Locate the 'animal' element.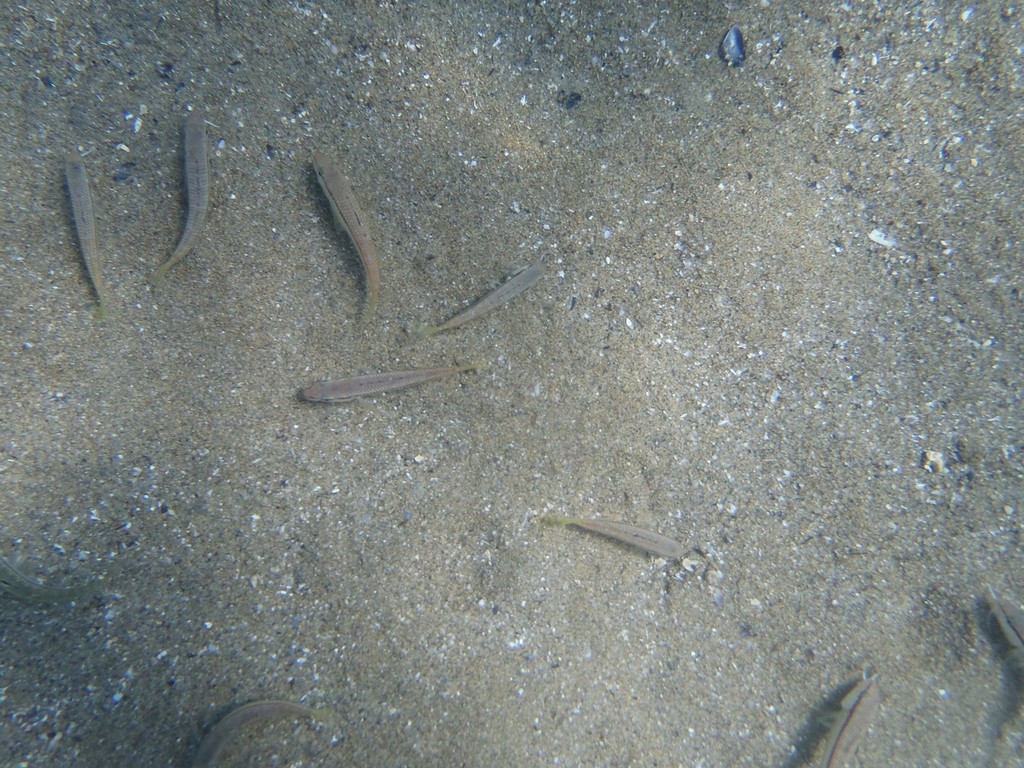
Element bbox: {"x1": 195, "y1": 703, "x2": 320, "y2": 767}.
